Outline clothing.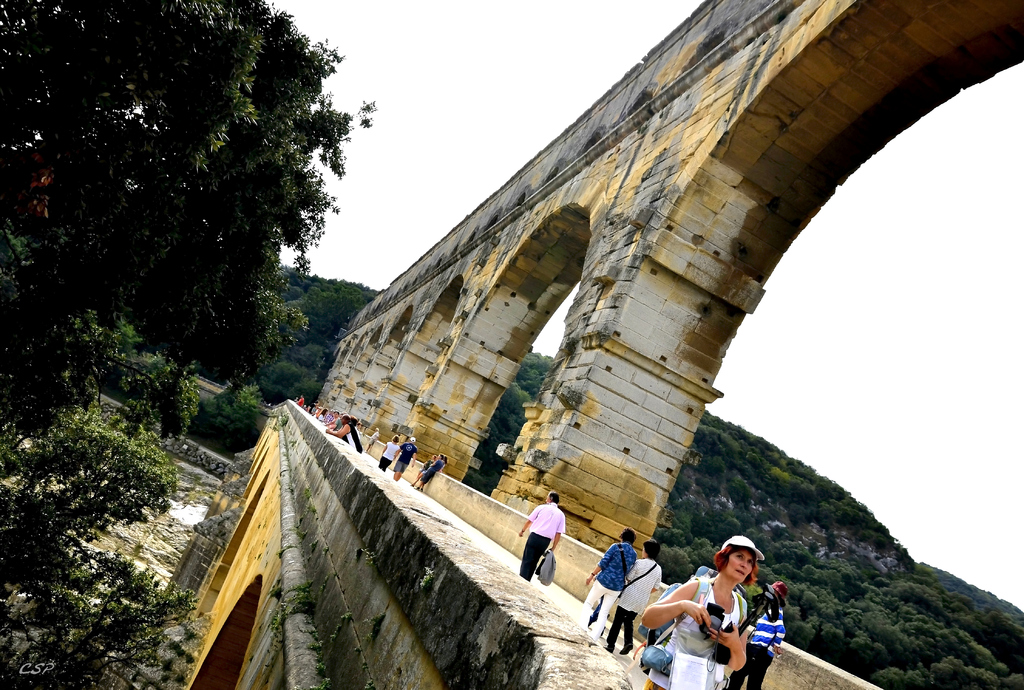
Outline: box=[394, 444, 420, 475].
